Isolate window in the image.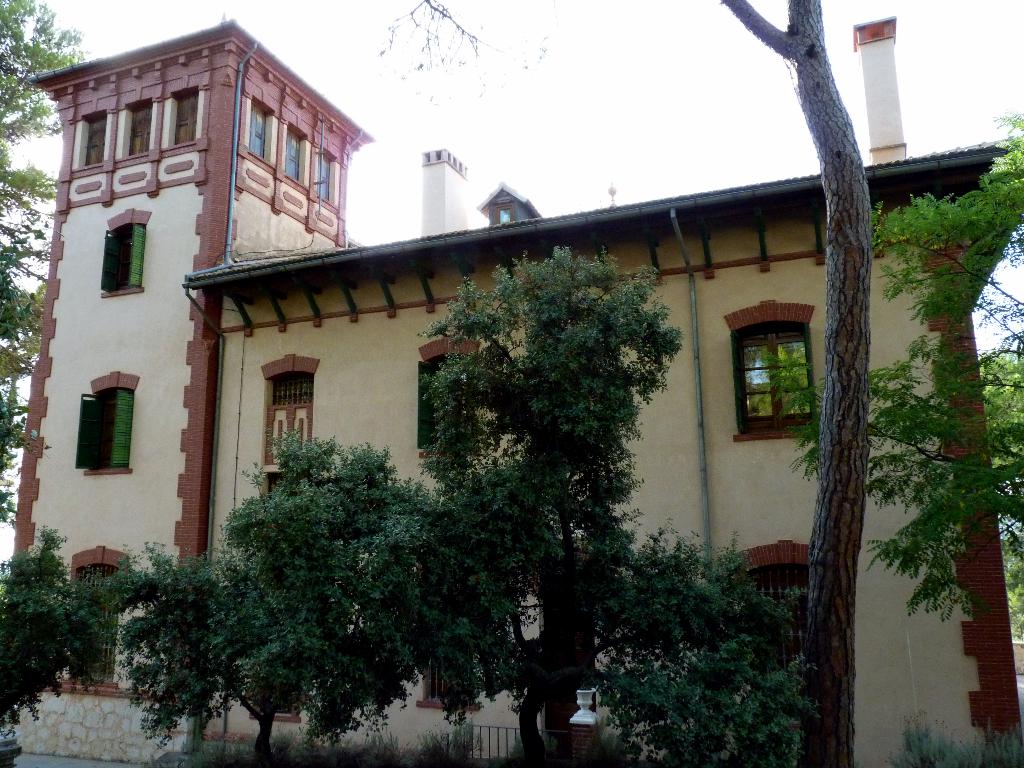
Isolated region: [733, 563, 822, 673].
